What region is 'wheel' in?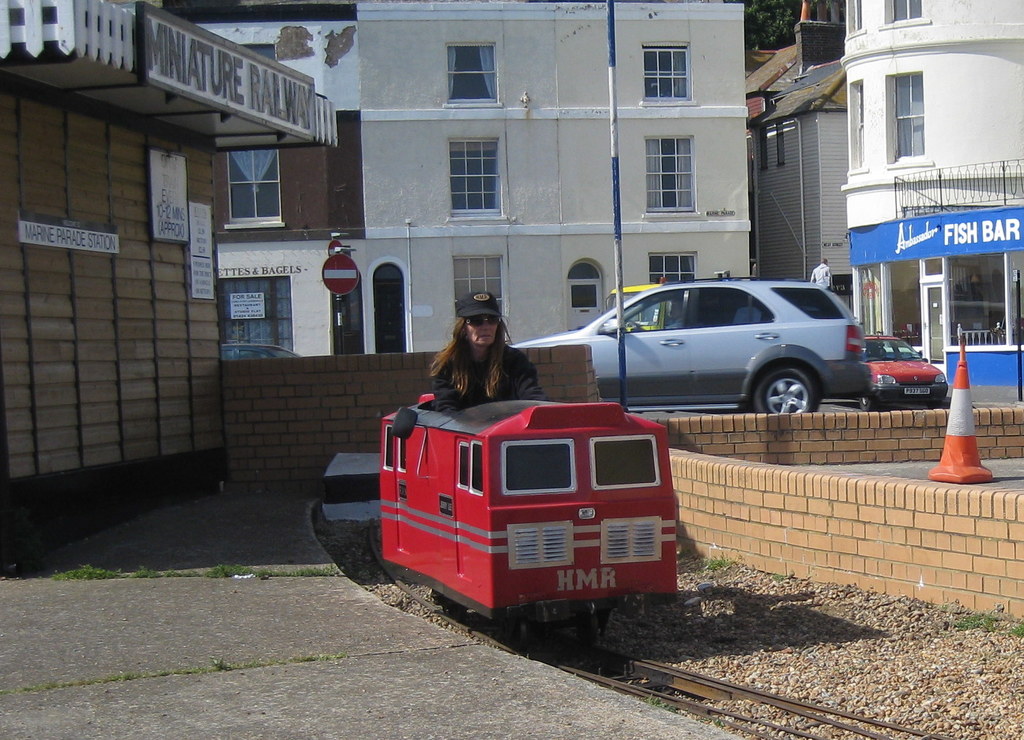
(left=752, top=357, right=828, bottom=424).
